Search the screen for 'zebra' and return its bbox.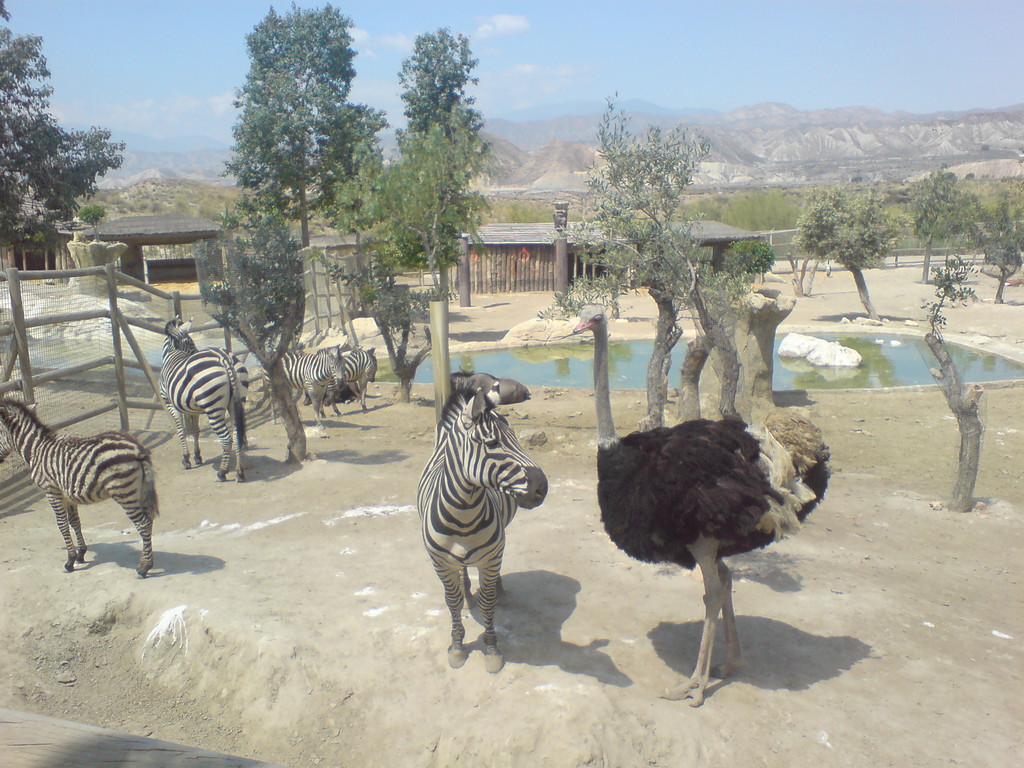
Found: 157, 309, 252, 485.
